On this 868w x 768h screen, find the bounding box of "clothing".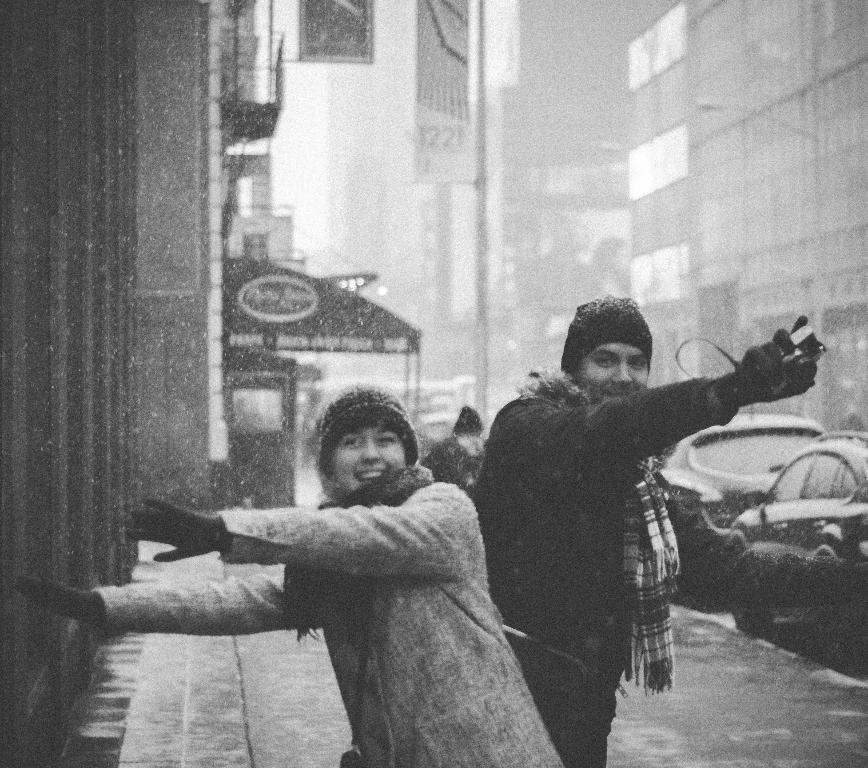
Bounding box: [x1=423, y1=421, x2=489, y2=485].
